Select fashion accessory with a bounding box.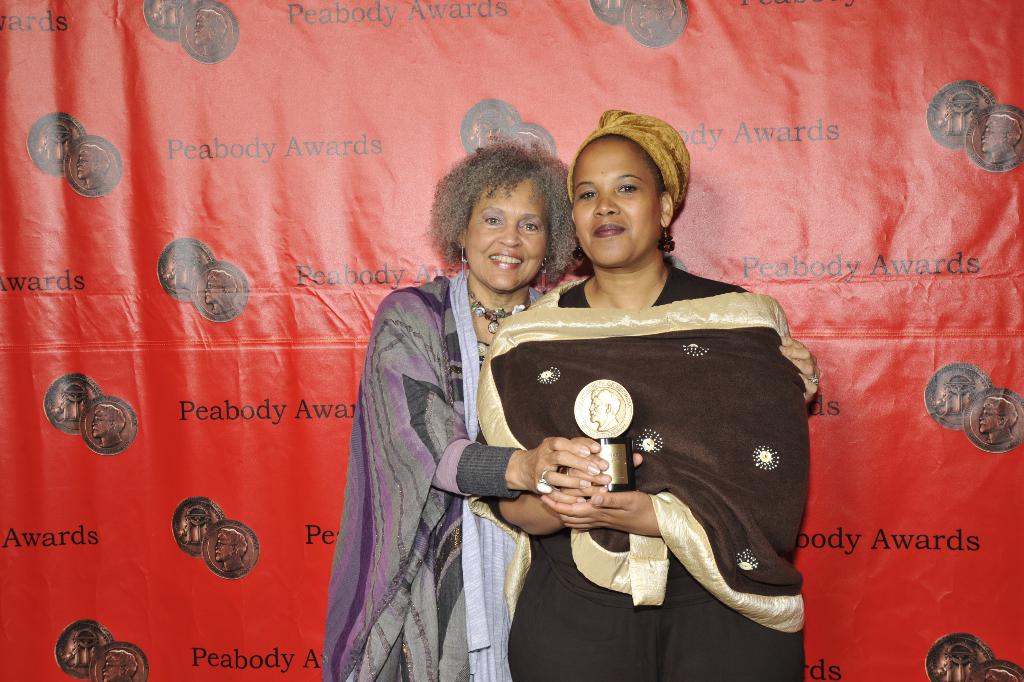
box(658, 227, 680, 249).
